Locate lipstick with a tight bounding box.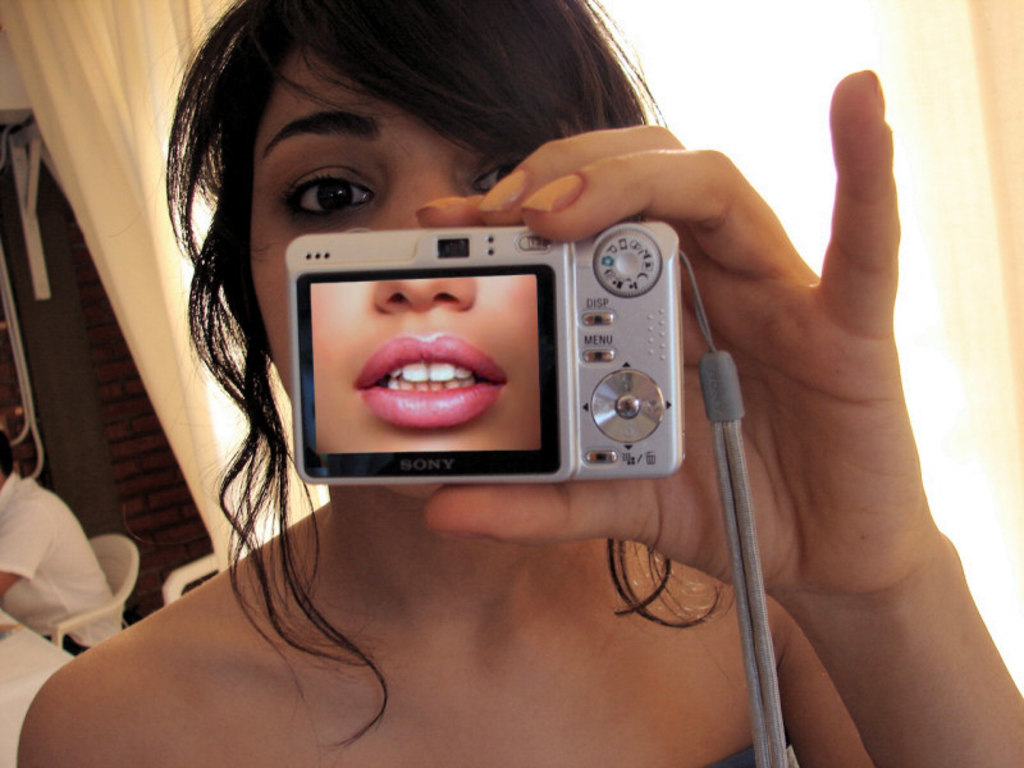
region(352, 330, 508, 434).
